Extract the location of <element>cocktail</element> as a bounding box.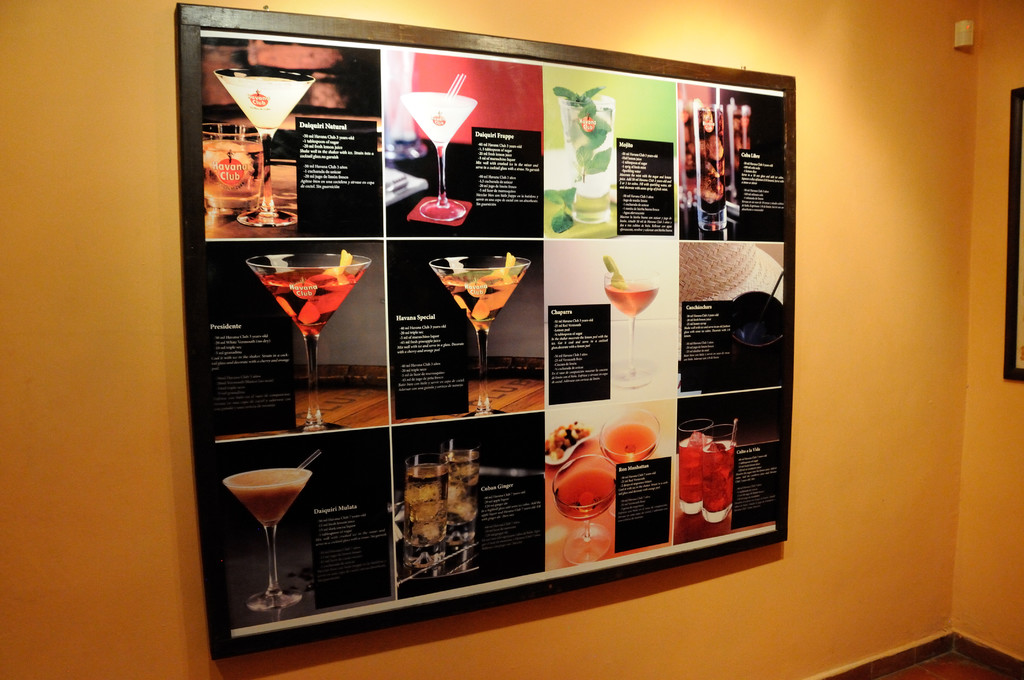
(left=675, top=410, right=716, bottom=512).
